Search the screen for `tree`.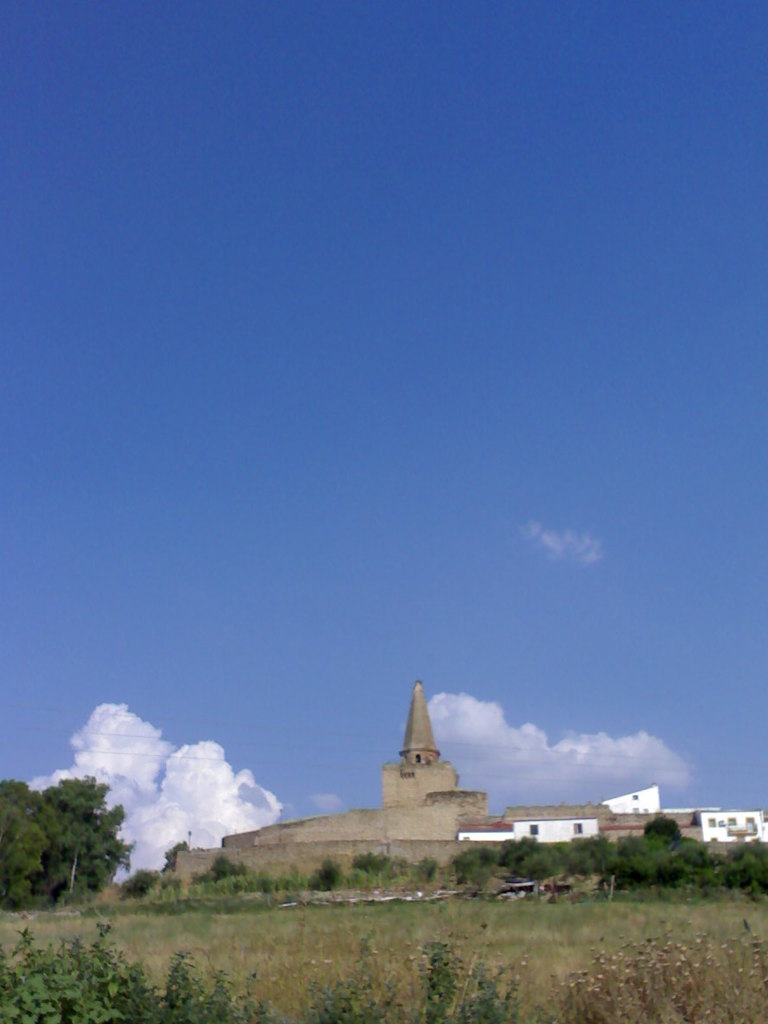
Found at bbox=(655, 835, 704, 893).
